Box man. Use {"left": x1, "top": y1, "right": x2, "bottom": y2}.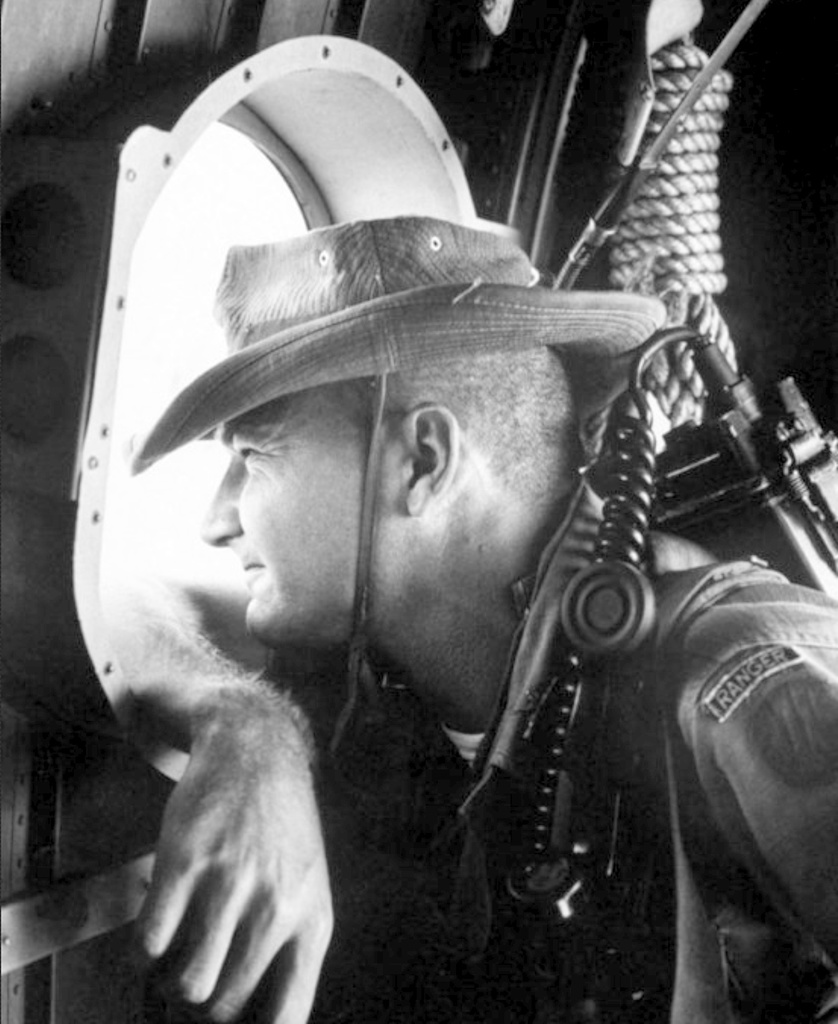
{"left": 85, "top": 219, "right": 837, "bottom": 1023}.
